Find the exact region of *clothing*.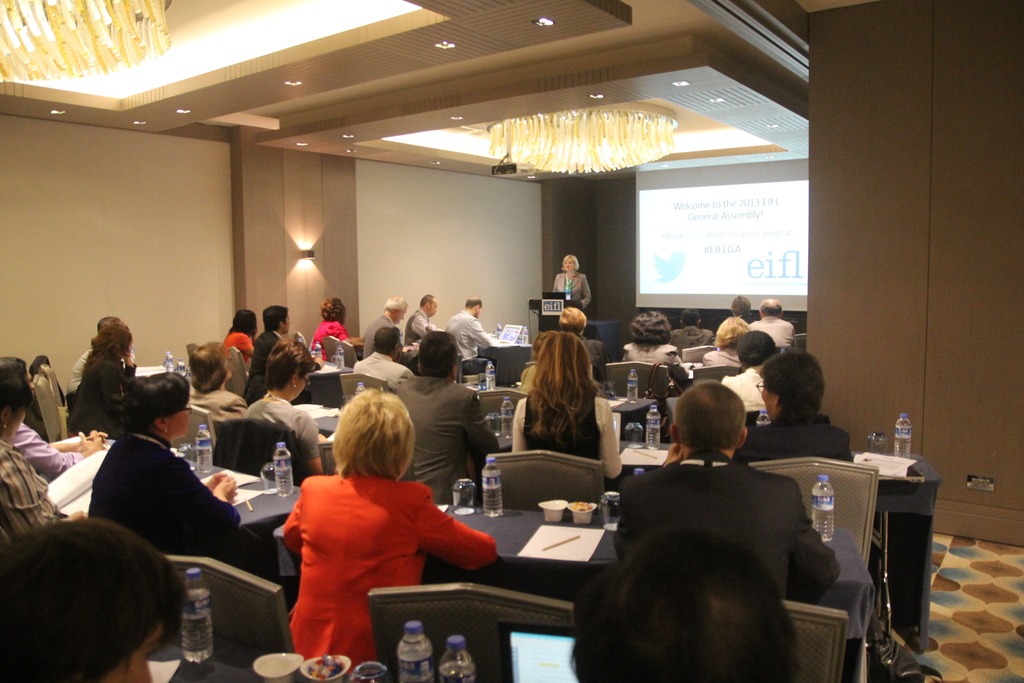
Exact region: <region>268, 465, 518, 678</region>.
